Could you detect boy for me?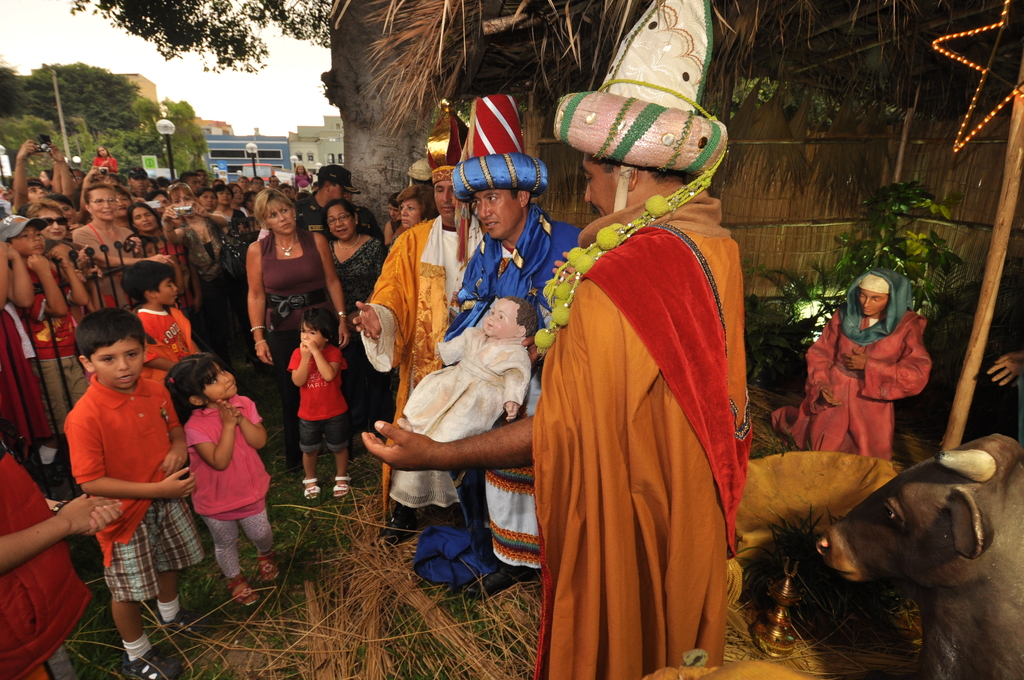
Detection result: x1=66, y1=308, x2=209, y2=679.
